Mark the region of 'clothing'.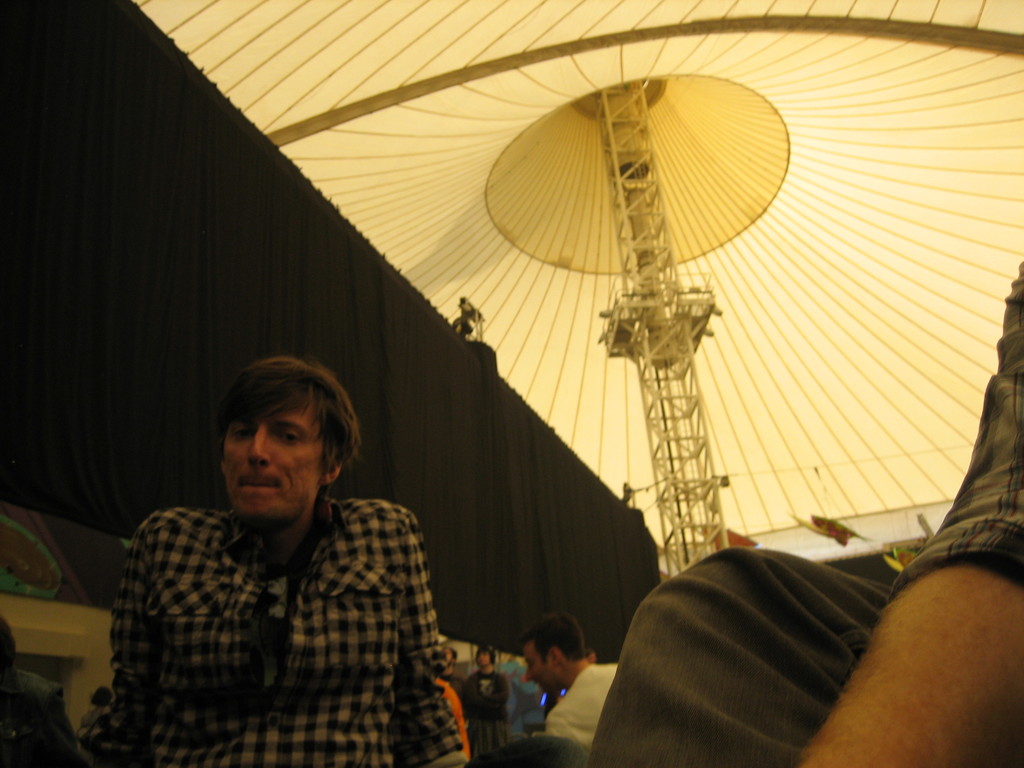
Region: [98,474,466,729].
